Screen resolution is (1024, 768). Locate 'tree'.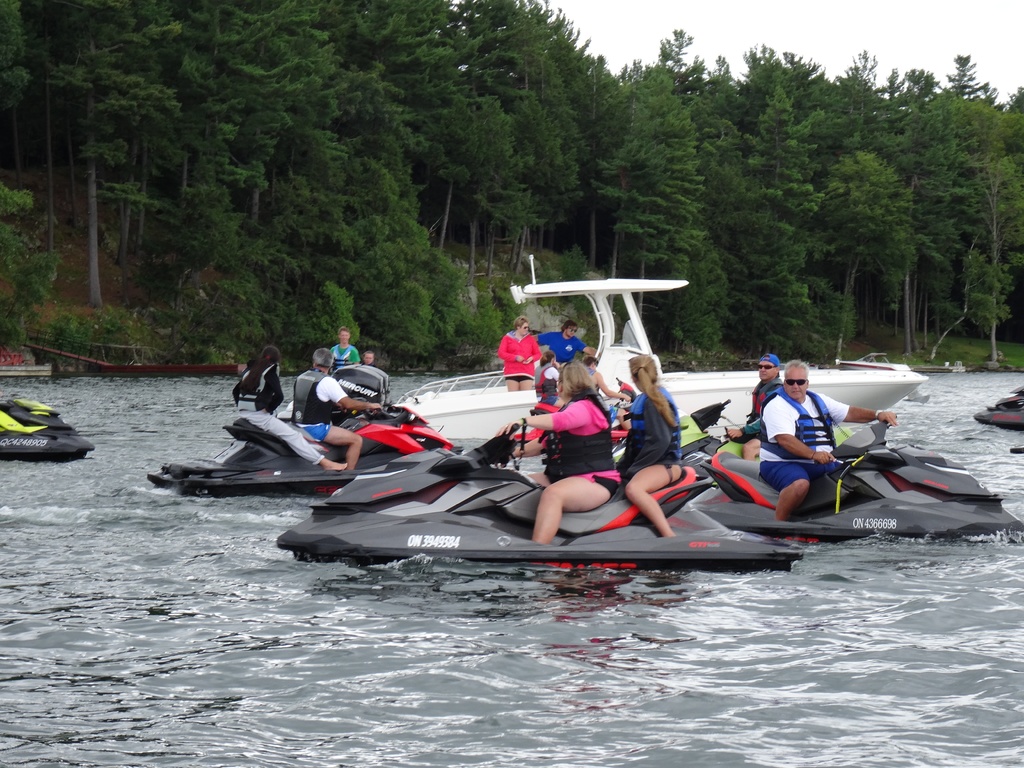
(194, 0, 335, 271).
